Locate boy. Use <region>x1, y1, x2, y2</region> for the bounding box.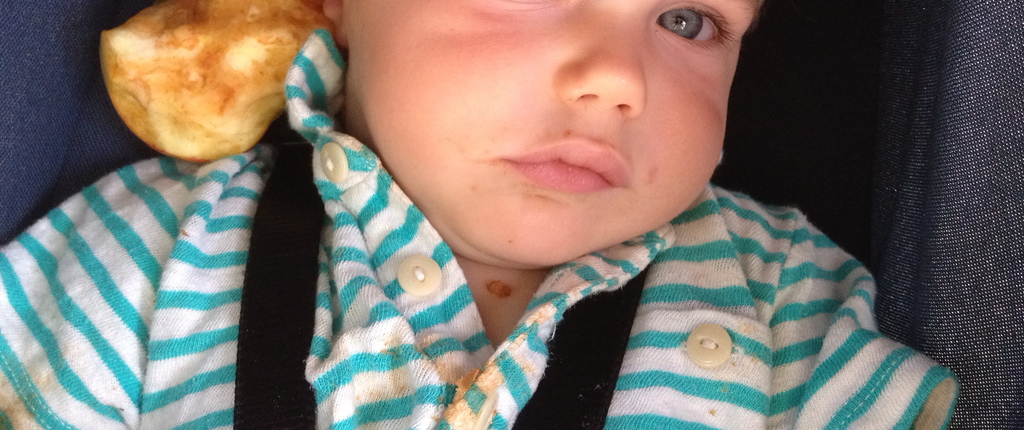
<region>0, 0, 954, 429</region>.
